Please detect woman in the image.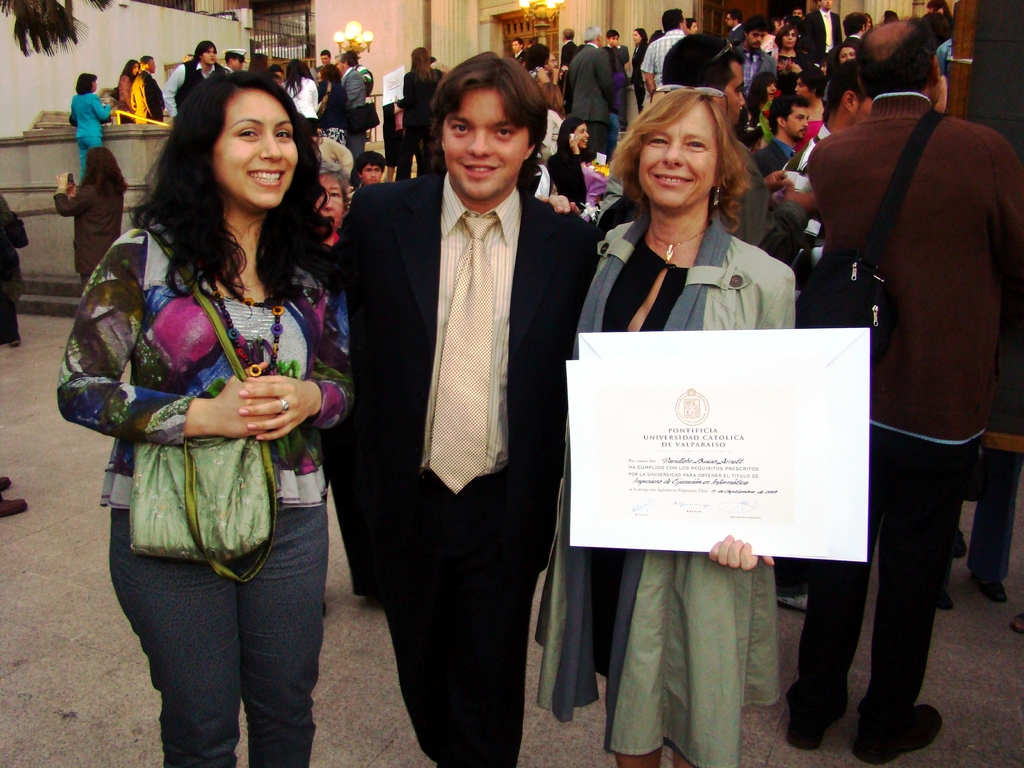
<box>548,116,603,219</box>.
